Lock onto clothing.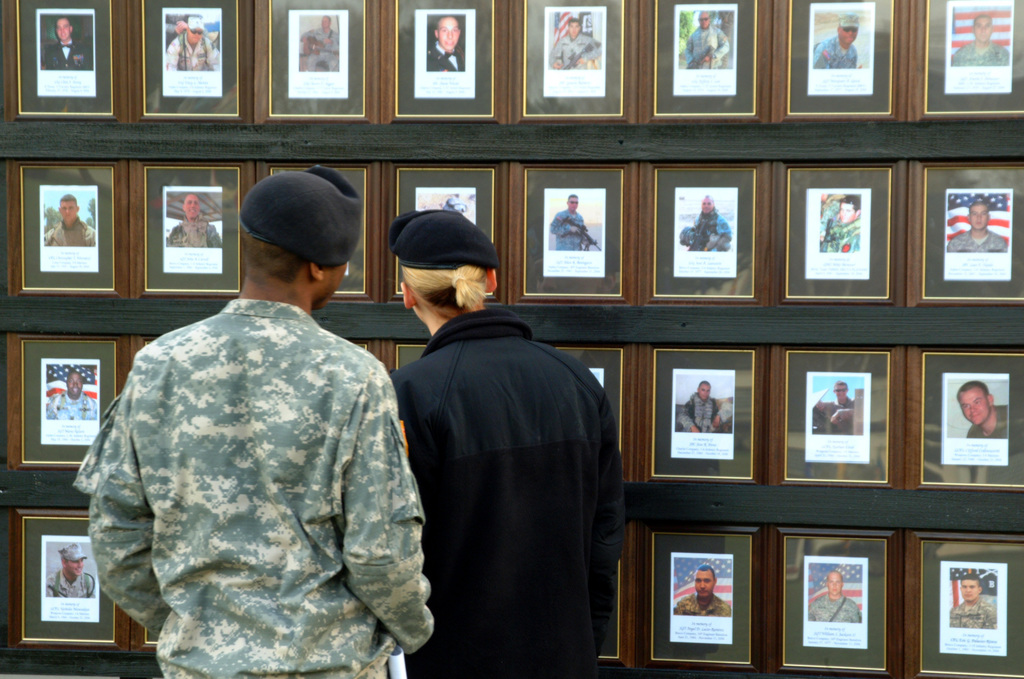
Locked: <region>950, 598, 995, 628</region>.
